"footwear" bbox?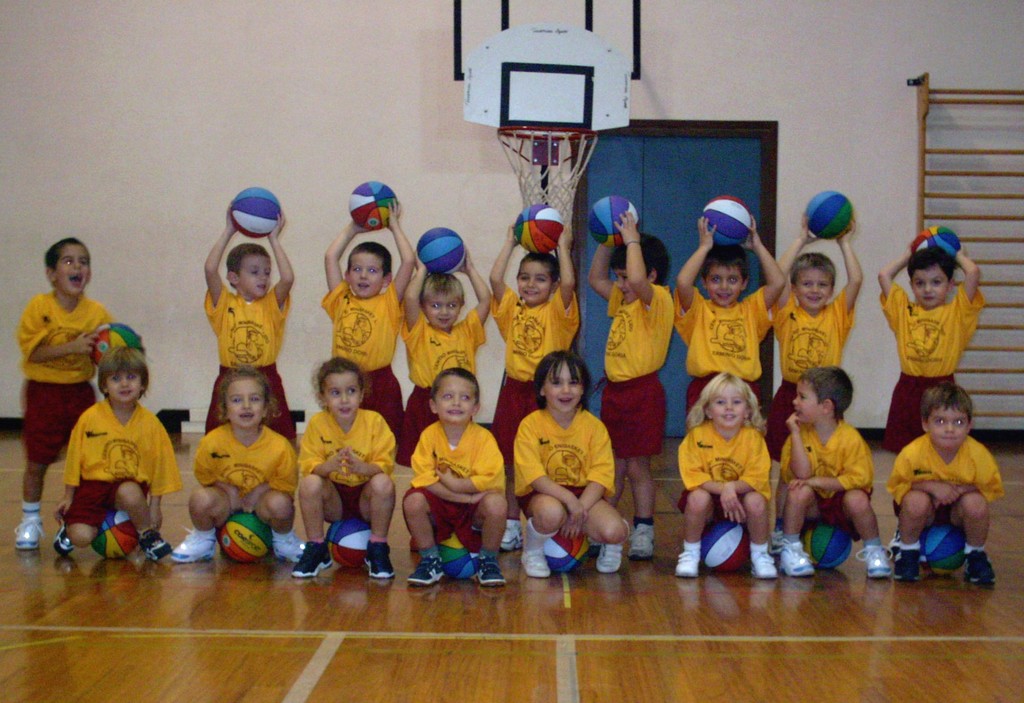
pyautogui.locateOnScreen(516, 547, 547, 577)
